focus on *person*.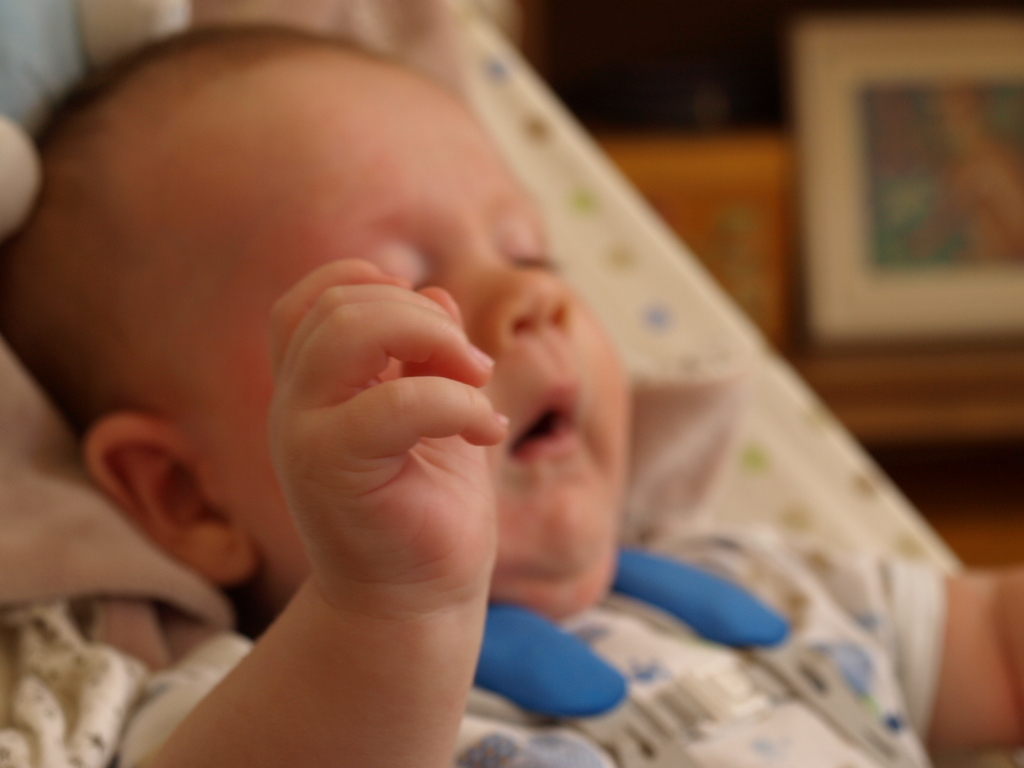
Focused at (54, 18, 899, 742).
